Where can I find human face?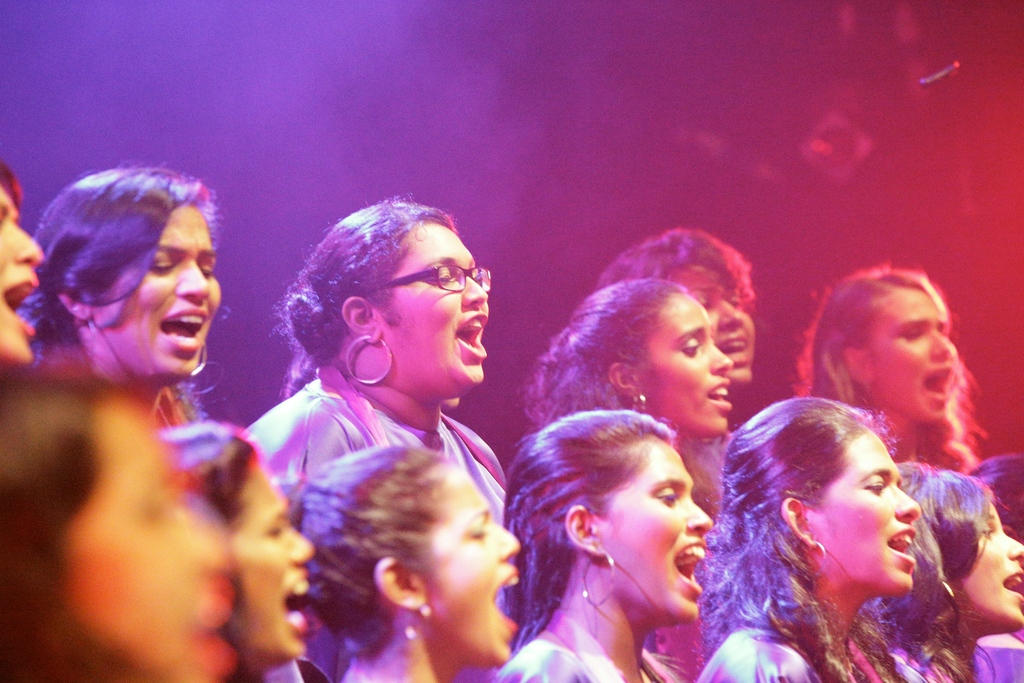
You can find it at (948,501,1023,635).
